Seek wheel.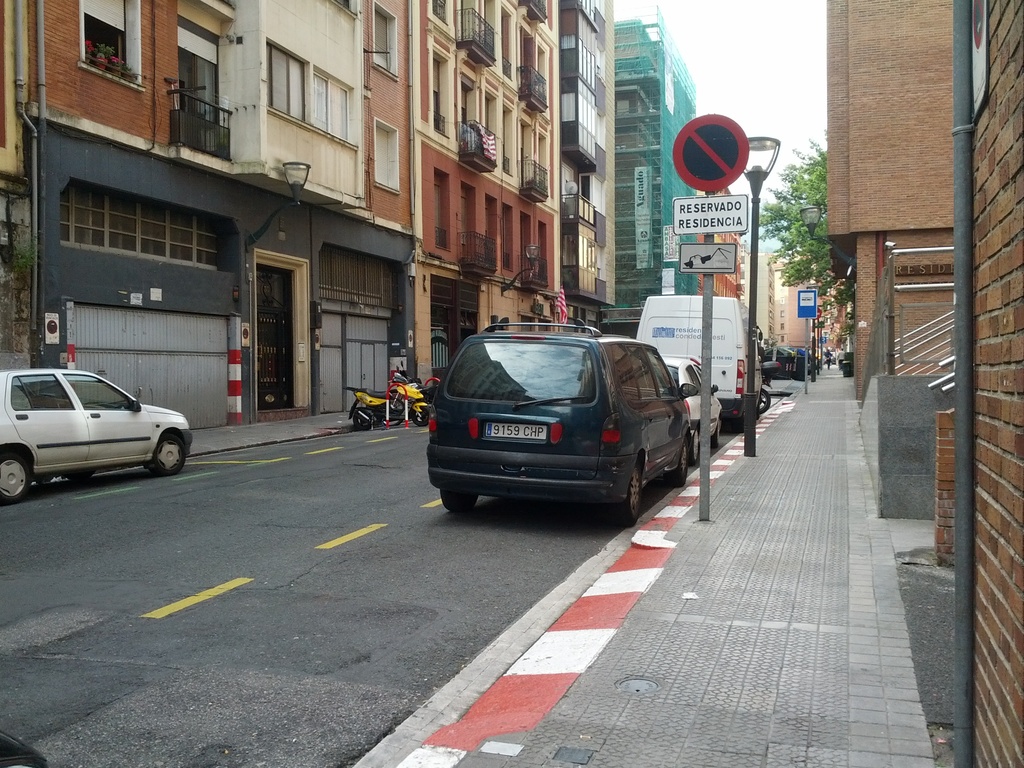
detection(353, 408, 371, 431).
